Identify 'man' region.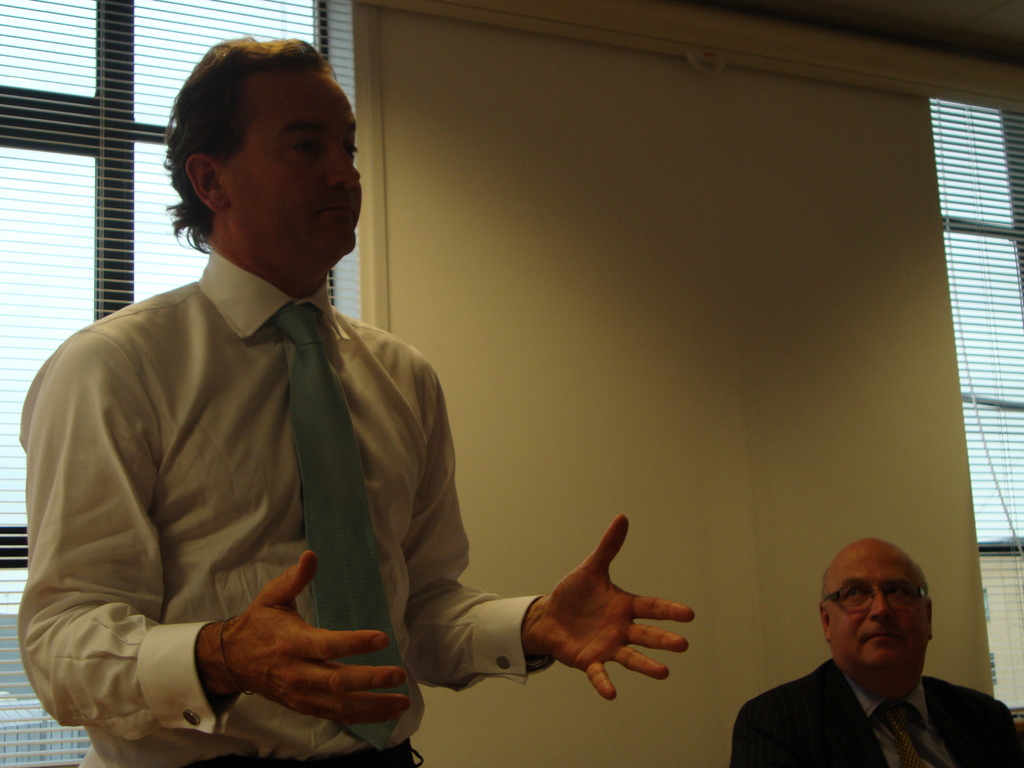
Region: box=[737, 532, 1023, 767].
